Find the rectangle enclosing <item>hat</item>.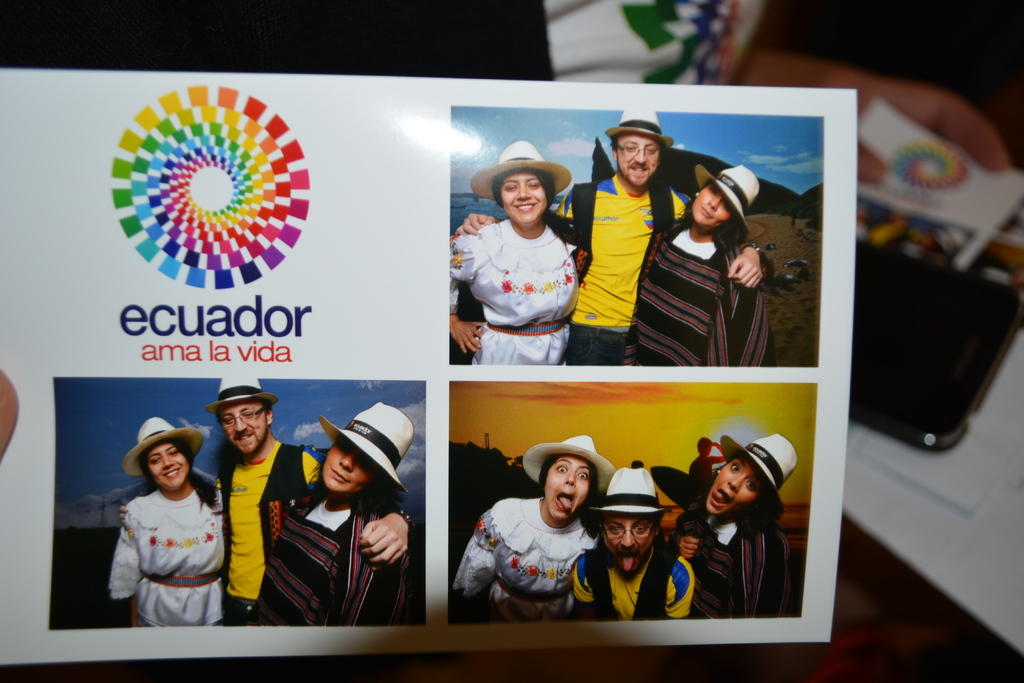
rect(472, 141, 566, 204).
